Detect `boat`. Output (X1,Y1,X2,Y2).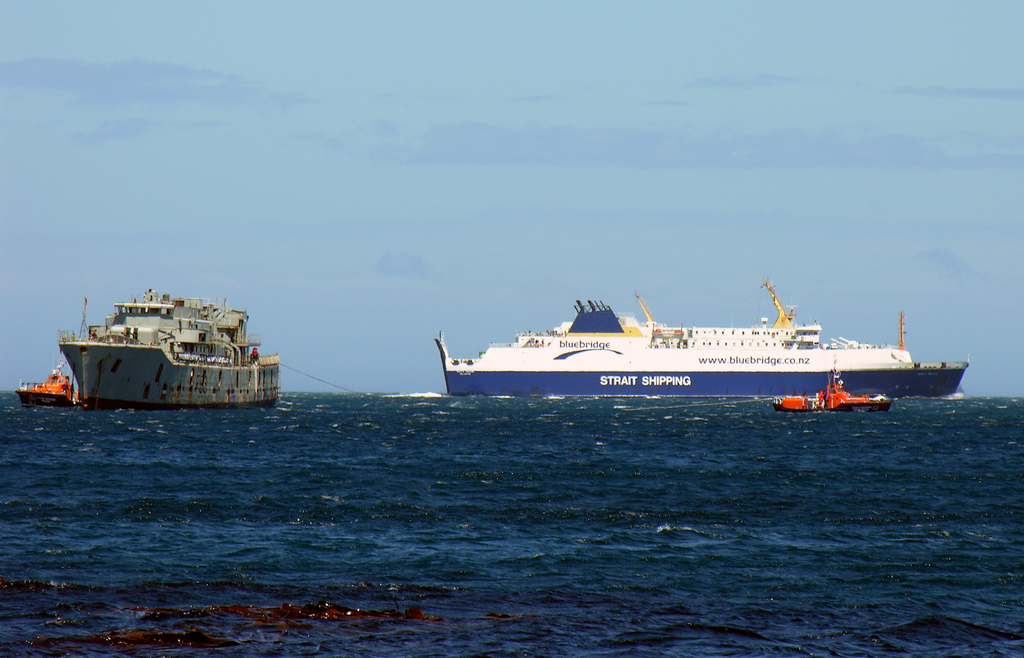
(430,273,972,398).
